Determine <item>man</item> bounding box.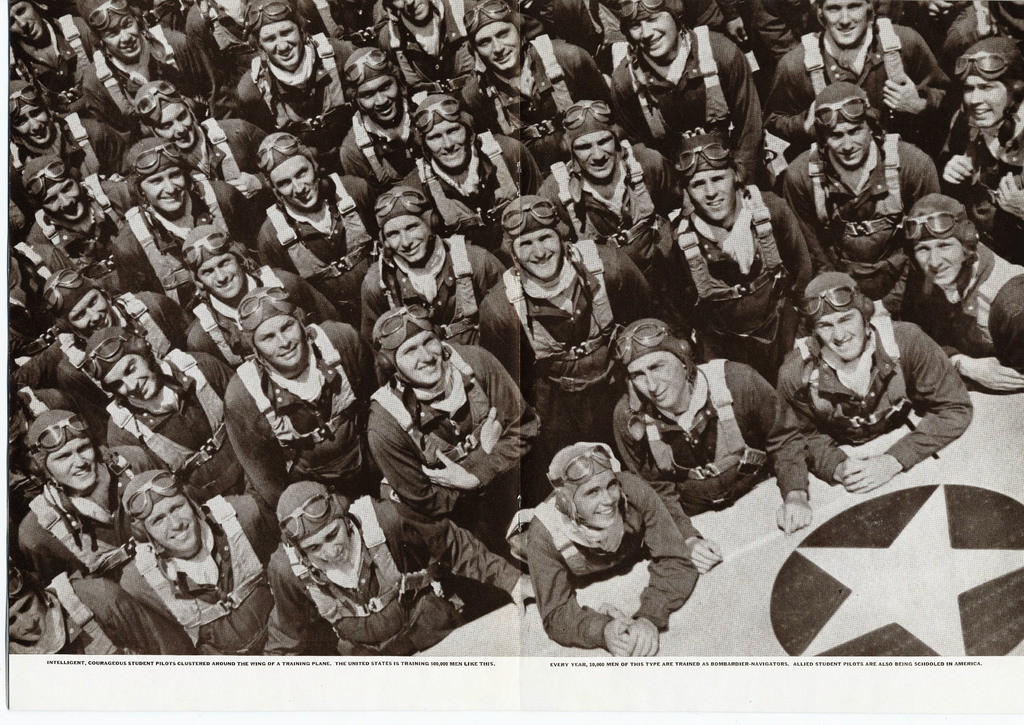
Determined: region(106, 139, 271, 313).
